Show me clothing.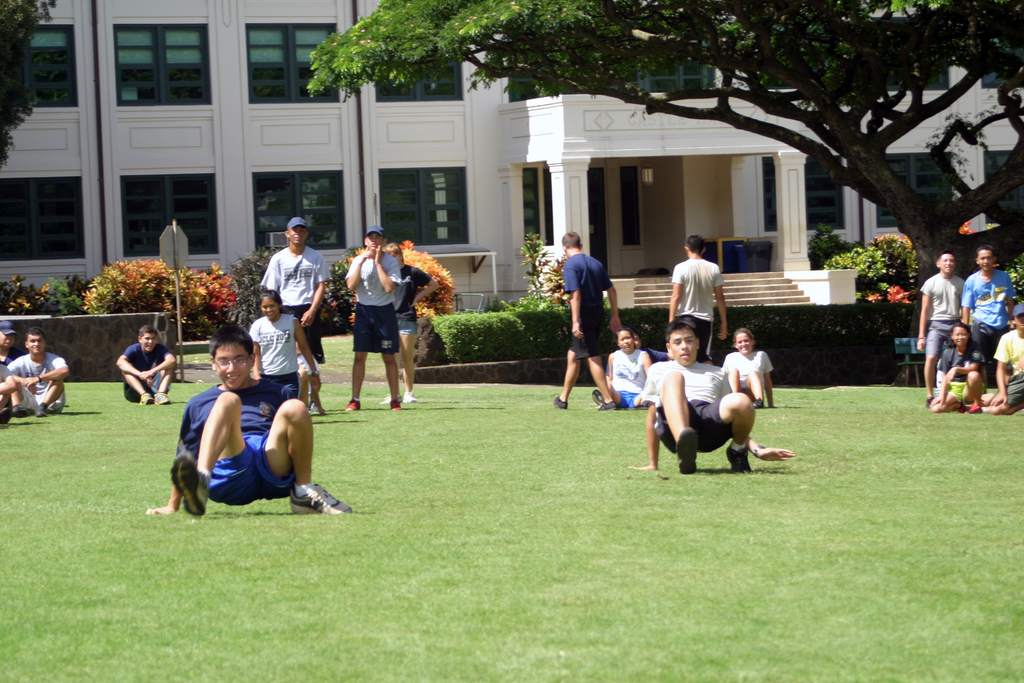
clothing is here: <region>169, 373, 300, 503</region>.
